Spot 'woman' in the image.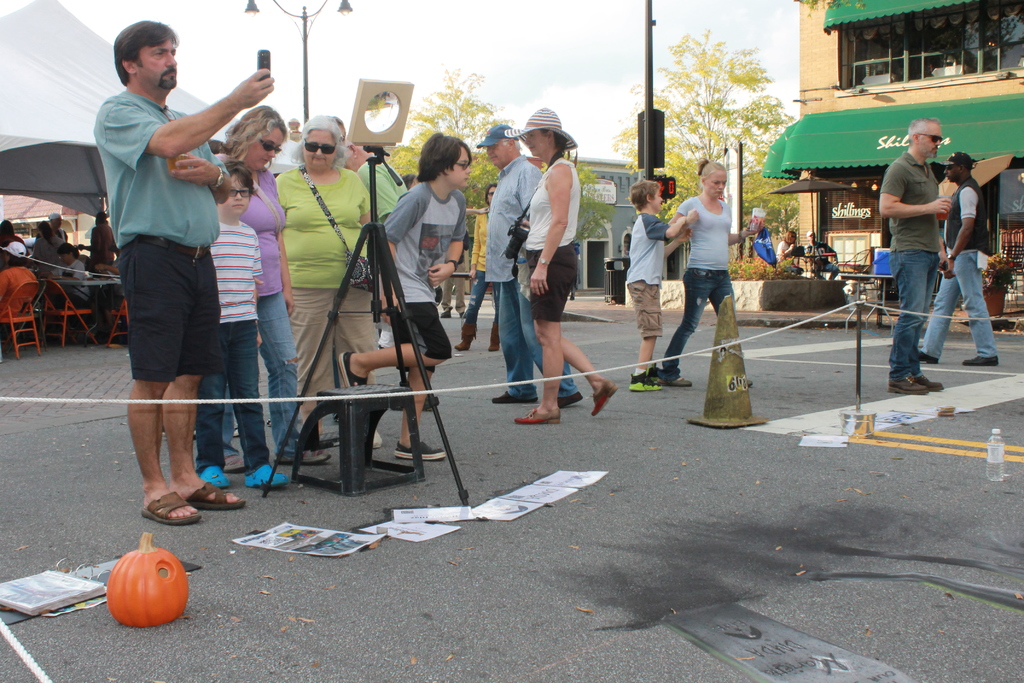
'woman' found at rect(277, 123, 397, 457).
